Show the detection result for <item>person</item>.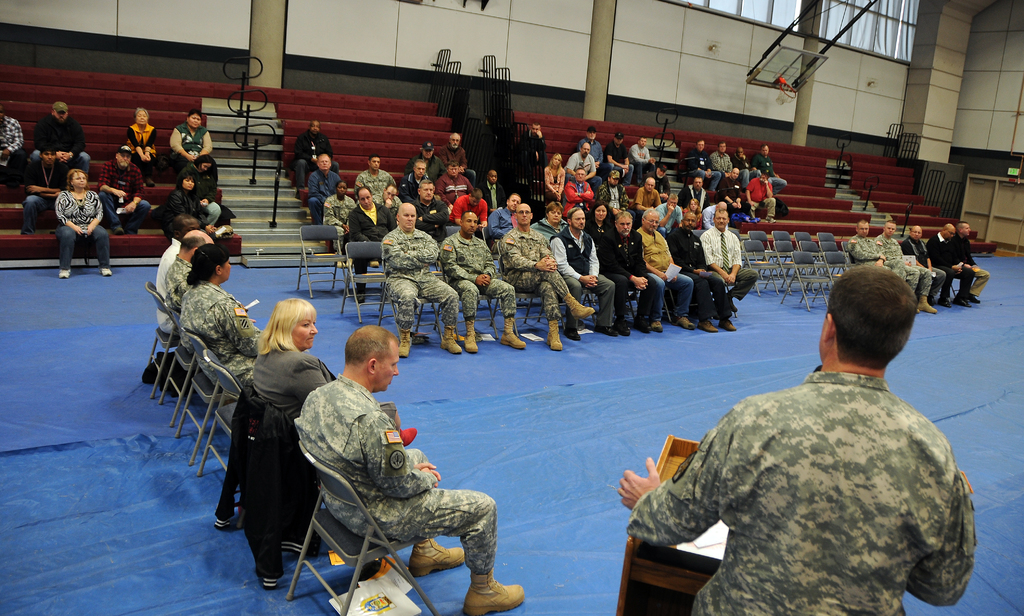
541/153/564/213.
